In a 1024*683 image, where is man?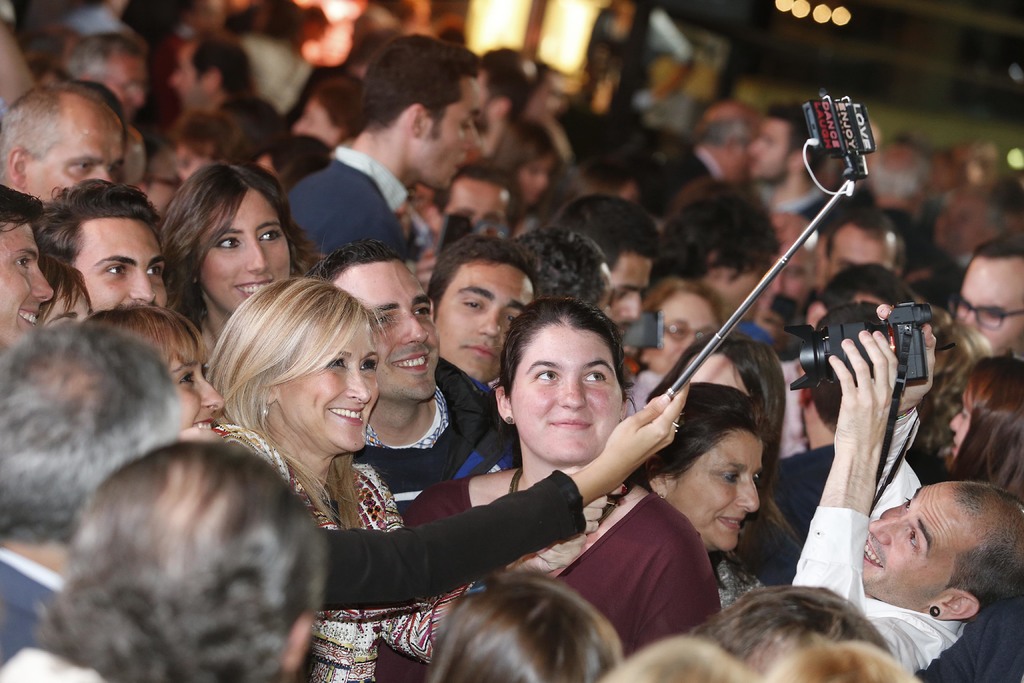
(left=283, top=37, right=479, bottom=256).
